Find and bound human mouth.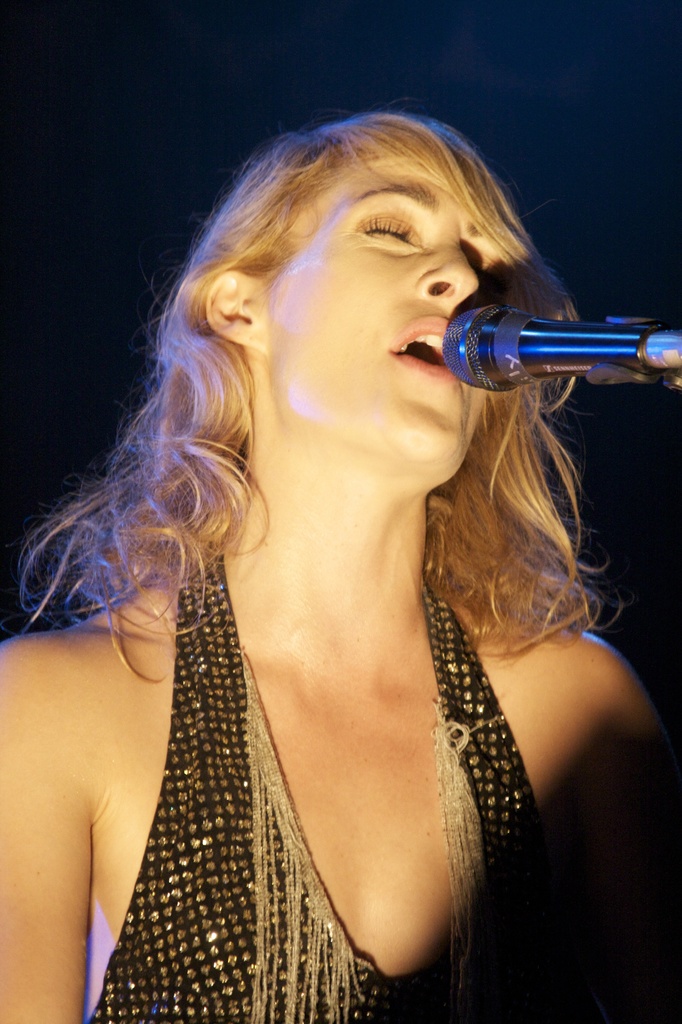
Bound: {"left": 387, "top": 316, "right": 455, "bottom": 378}.
